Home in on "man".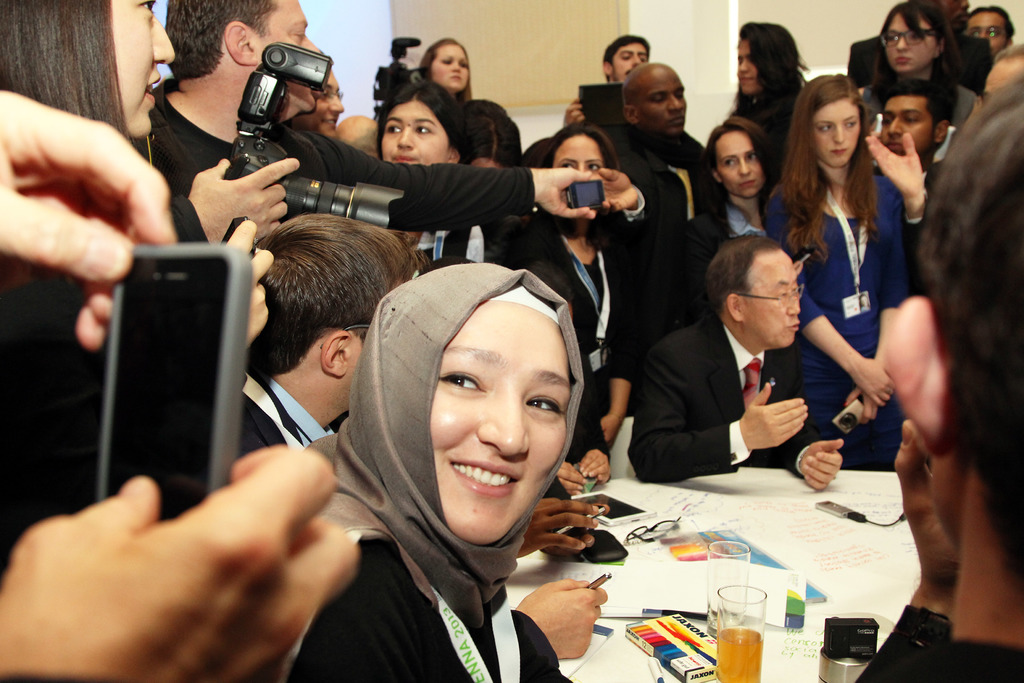
Homed in at <region>850, 76, 1023, 682</region>.
